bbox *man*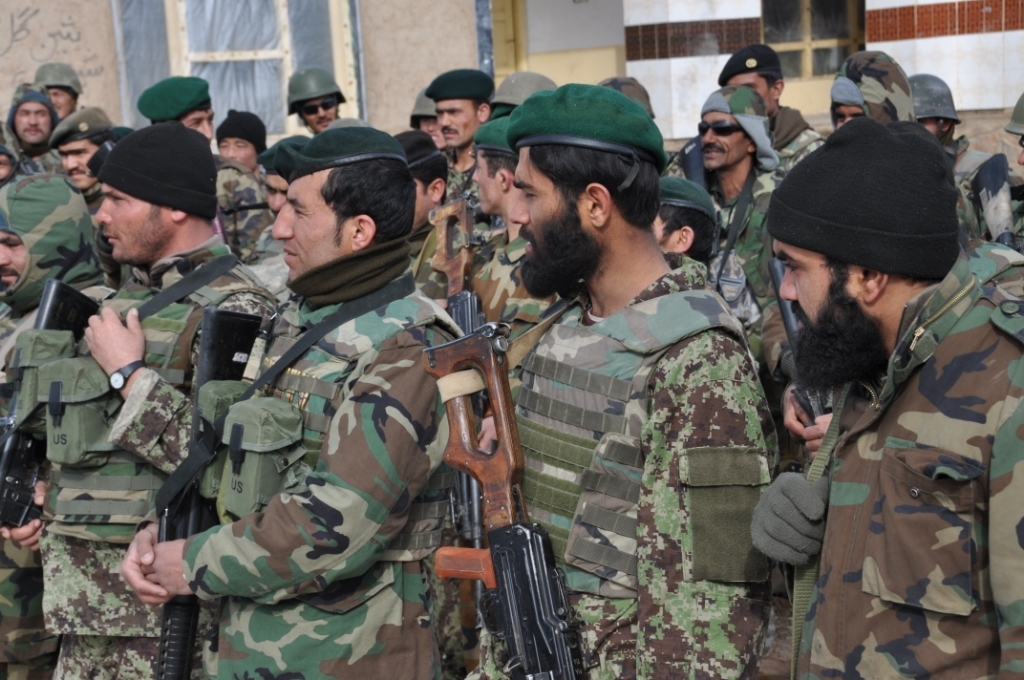
rect(137, 64, 224, 167)
